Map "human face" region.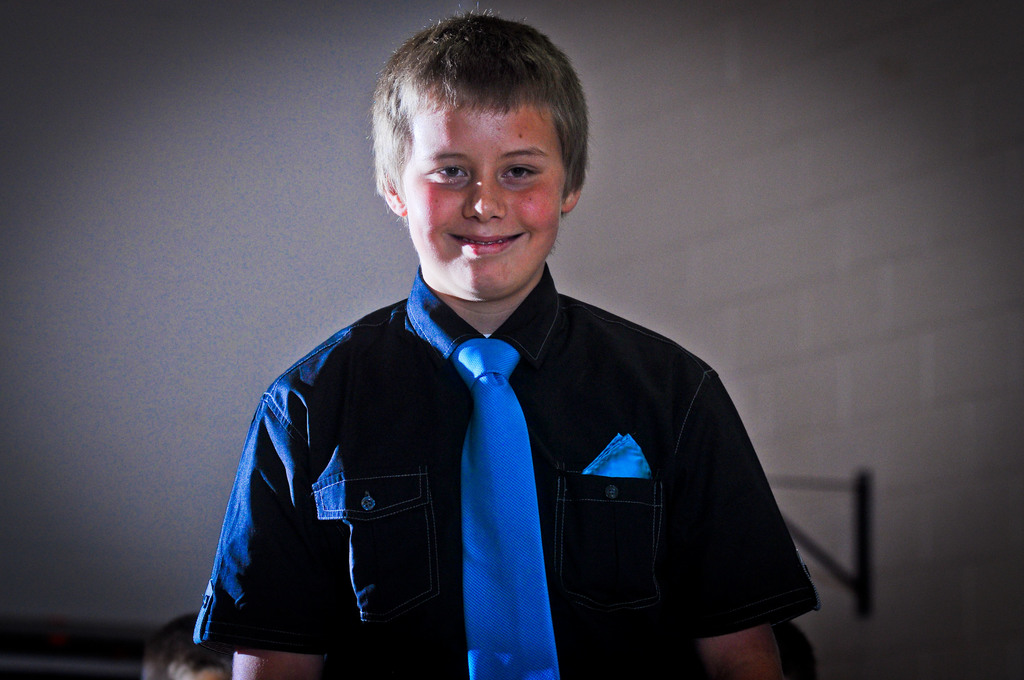
Mapped to Rect(402, 101, 574, 300).
